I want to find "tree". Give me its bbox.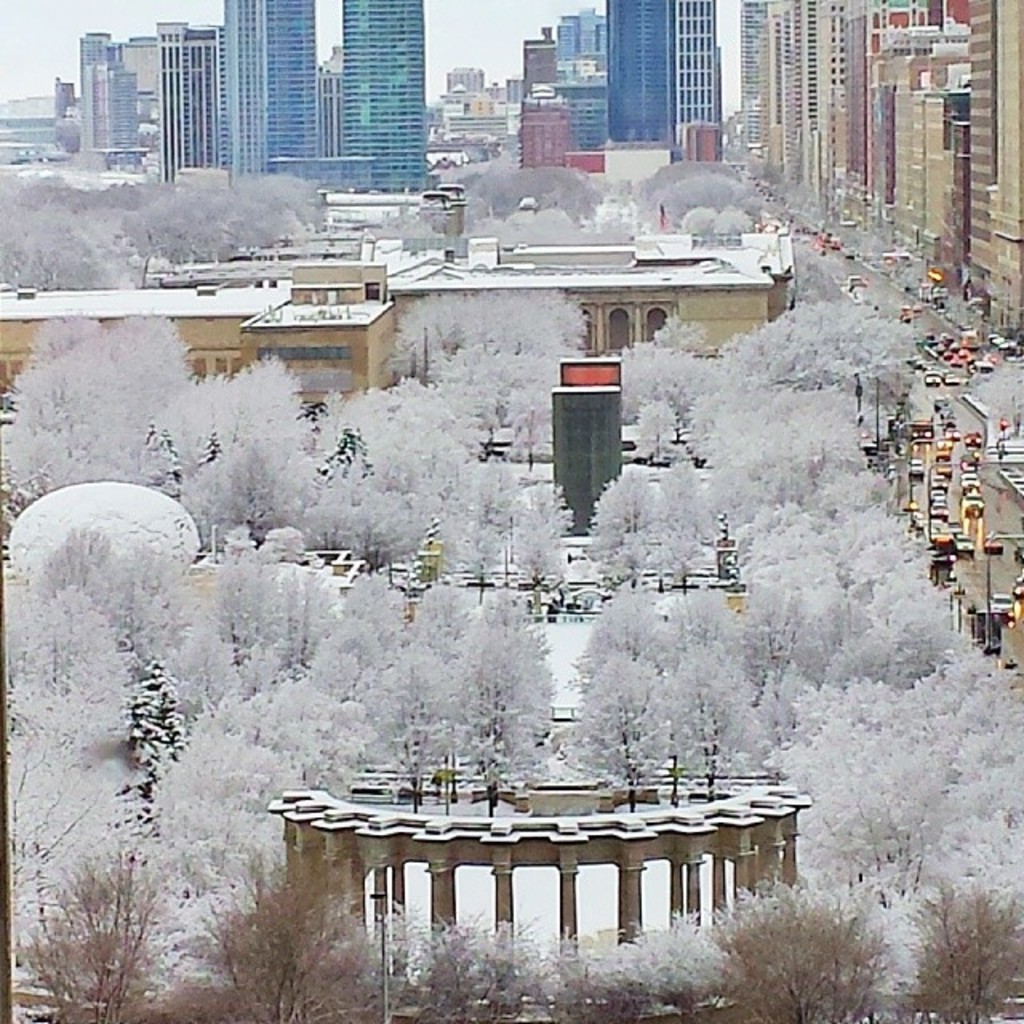
<bbox>187, 848, 413, 1019</bbox>.
